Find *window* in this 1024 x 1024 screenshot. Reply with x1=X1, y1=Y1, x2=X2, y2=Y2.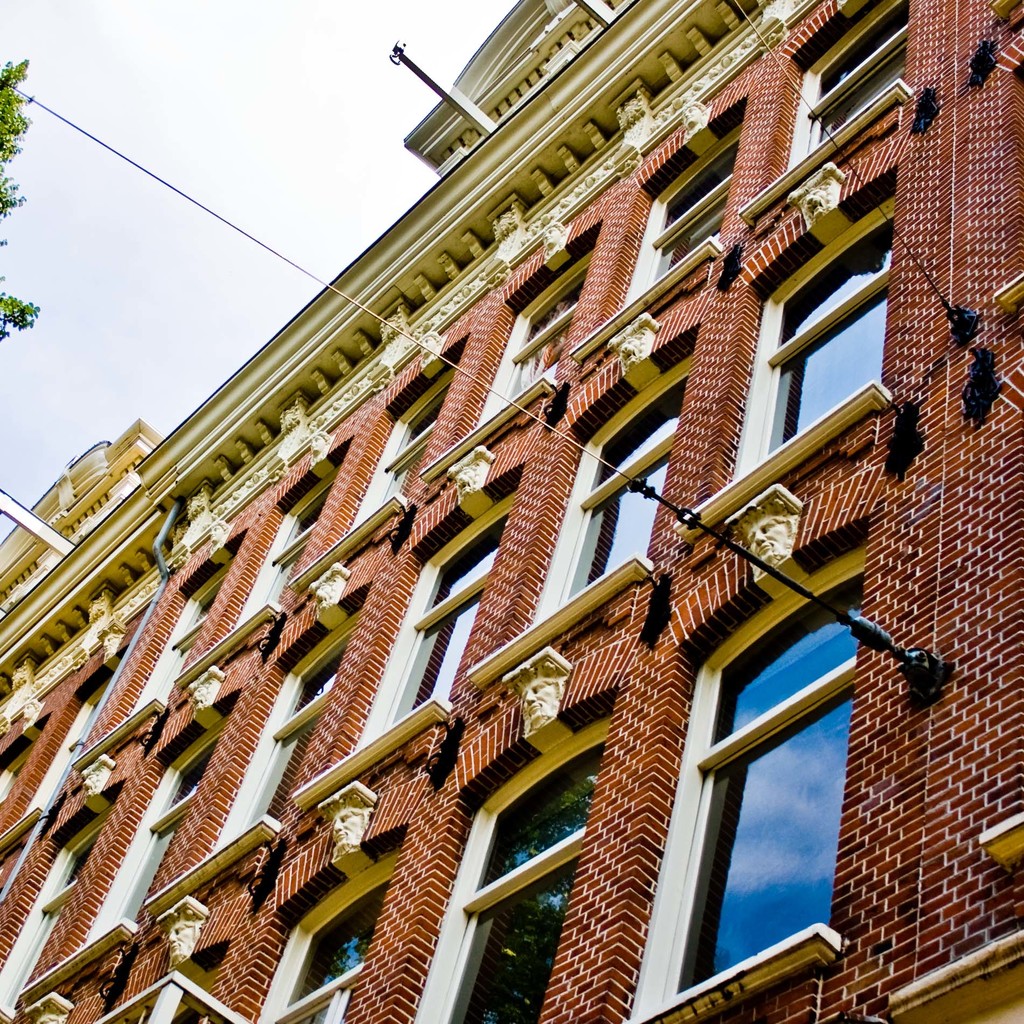
x1=753, y1=207, x2=893, y2=450.
